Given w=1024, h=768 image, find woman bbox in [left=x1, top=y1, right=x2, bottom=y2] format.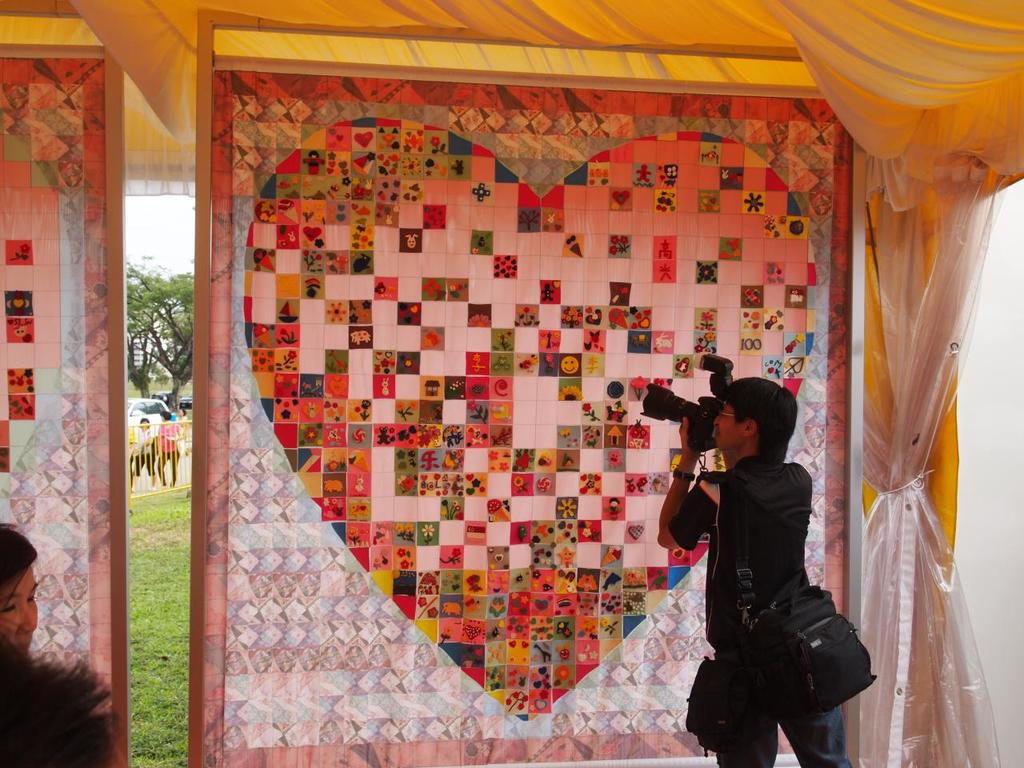
[left=0, top=530, right=51, bottom=669].
